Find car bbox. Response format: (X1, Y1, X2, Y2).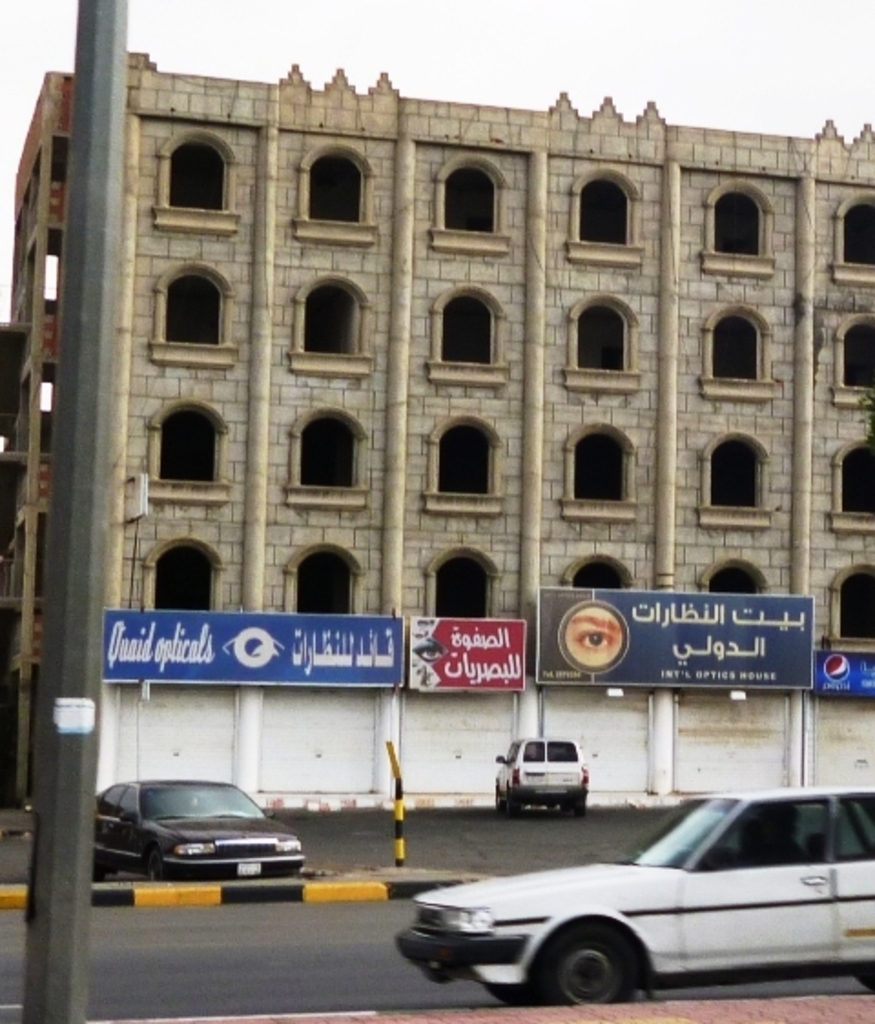
(97, 776, 319, 882).
